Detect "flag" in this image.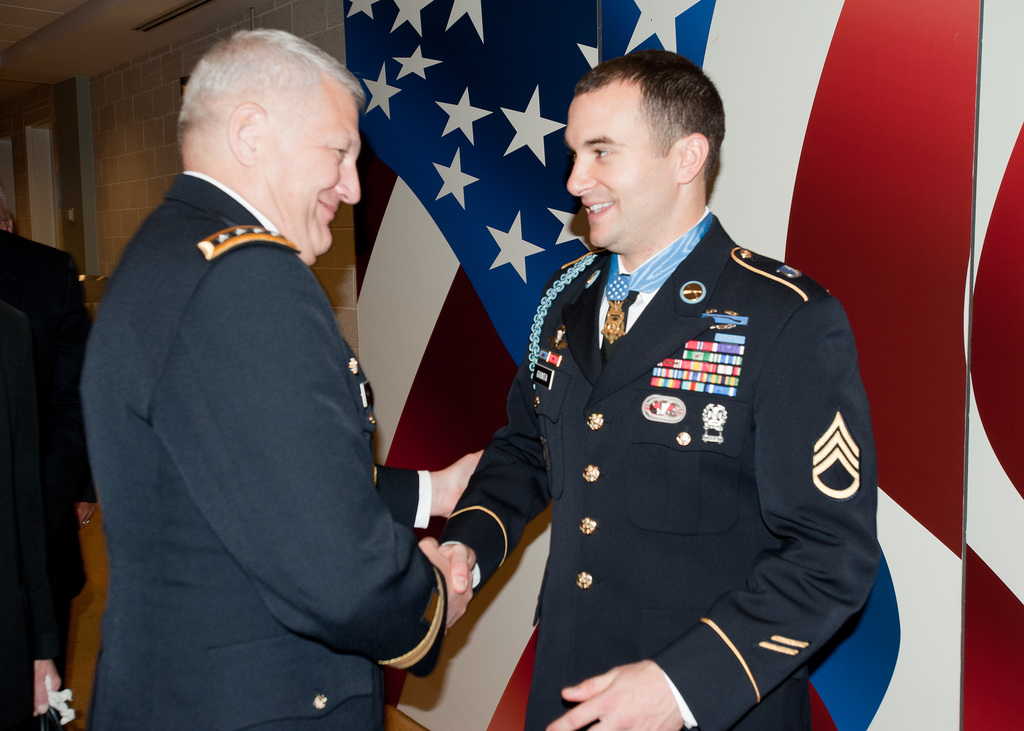
Detection: BBox(344, 0, 1023, 725).
